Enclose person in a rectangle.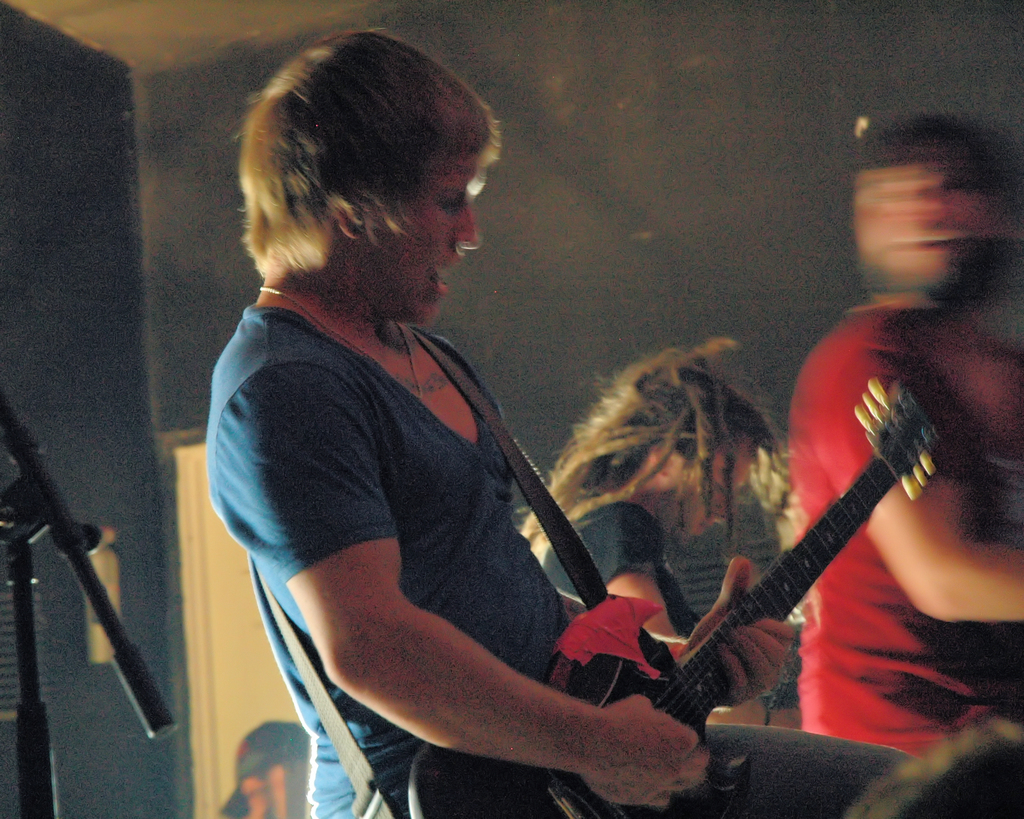
(200, 25, 929, 818).
